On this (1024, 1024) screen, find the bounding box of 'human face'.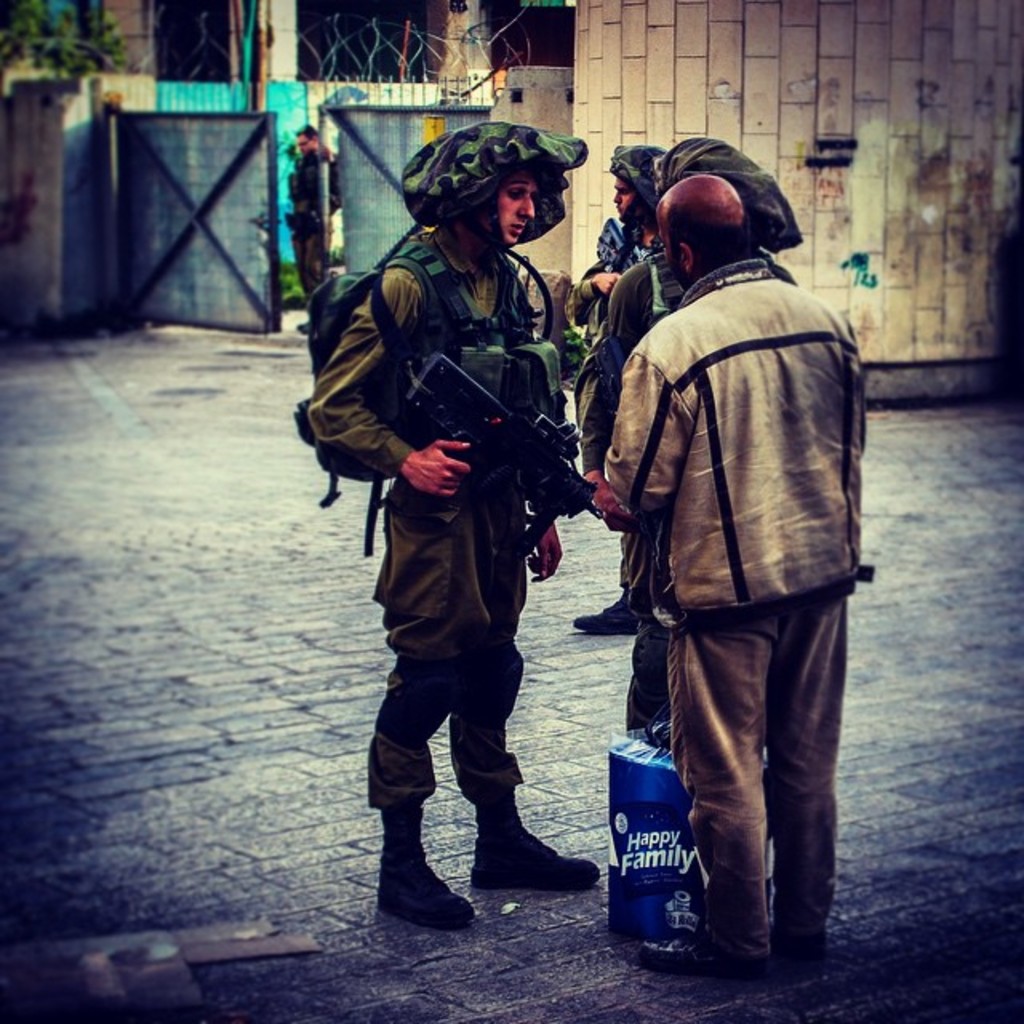
Bounding box: select_region(499, 178, 536, 243).
